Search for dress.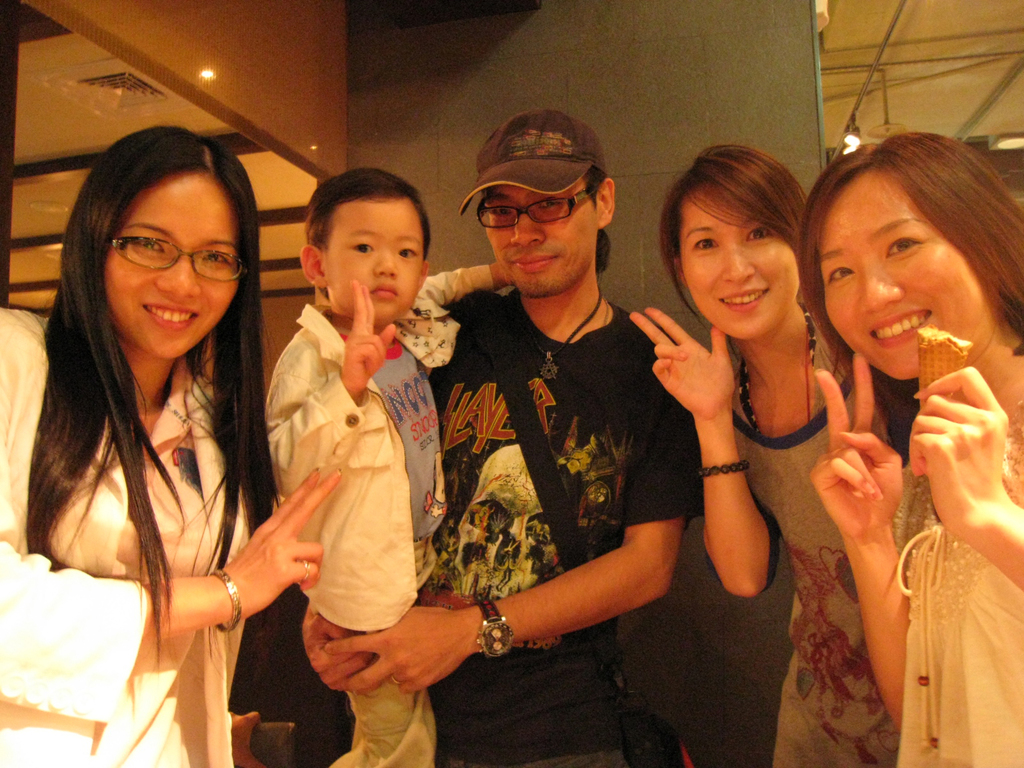
Found at crop(738, 362, 959, 767).
